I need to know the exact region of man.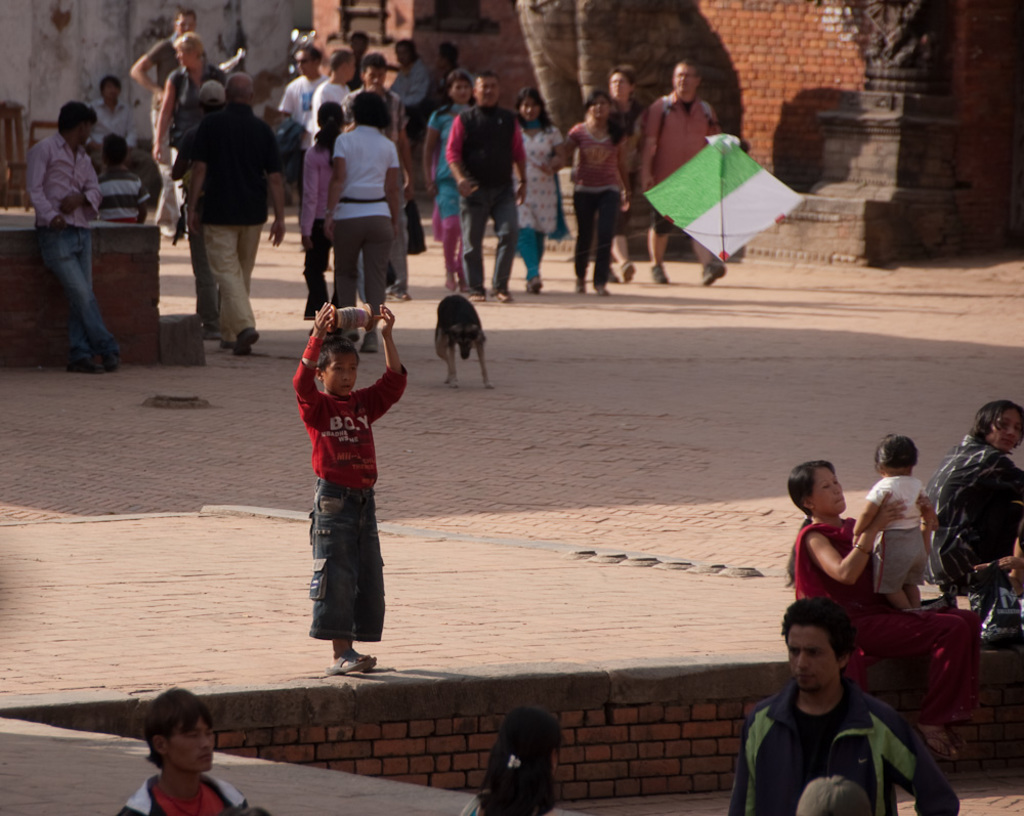
Region: Rect(311, 42, 353, 140).
